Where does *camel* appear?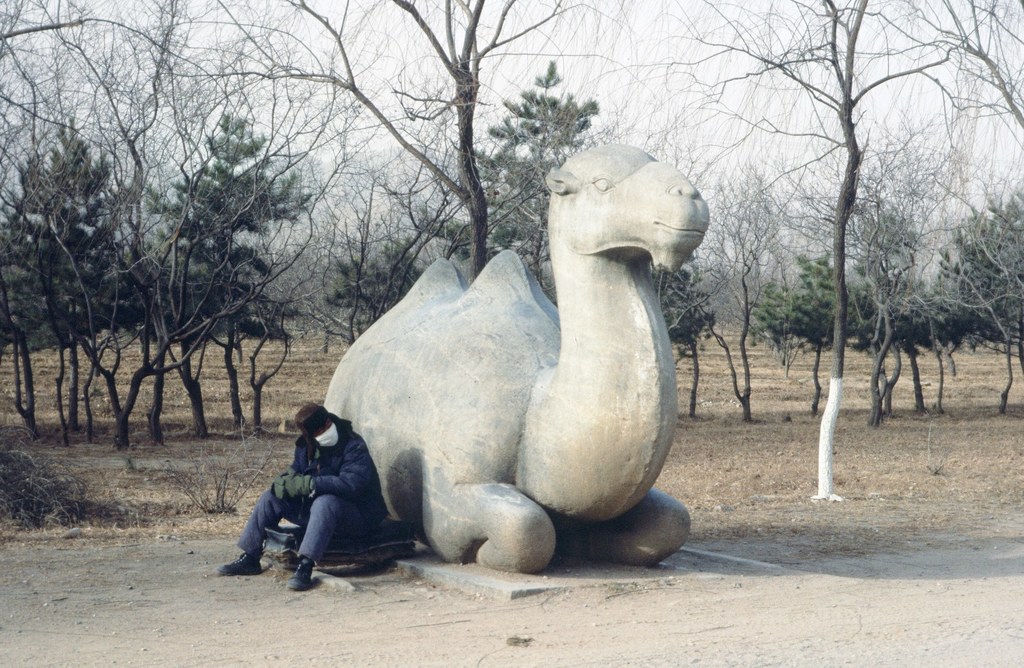
Appears at rect(323, 141, 708, 578).
